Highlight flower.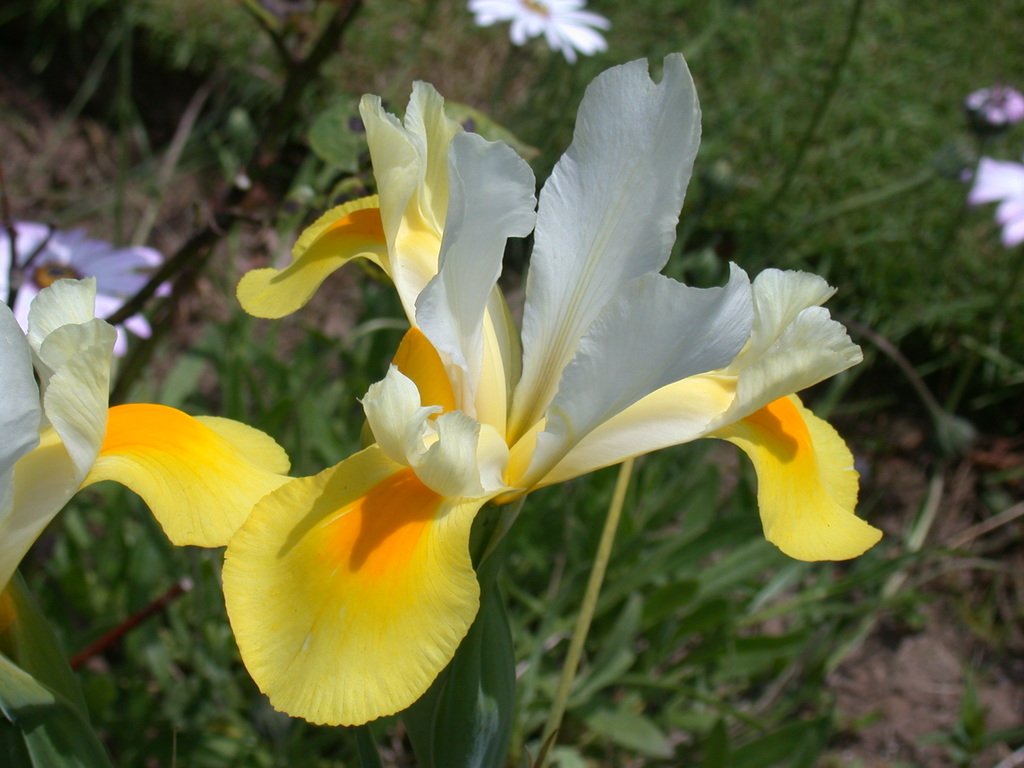
Highlighted region: crop(971, 86, 1023, 134).
